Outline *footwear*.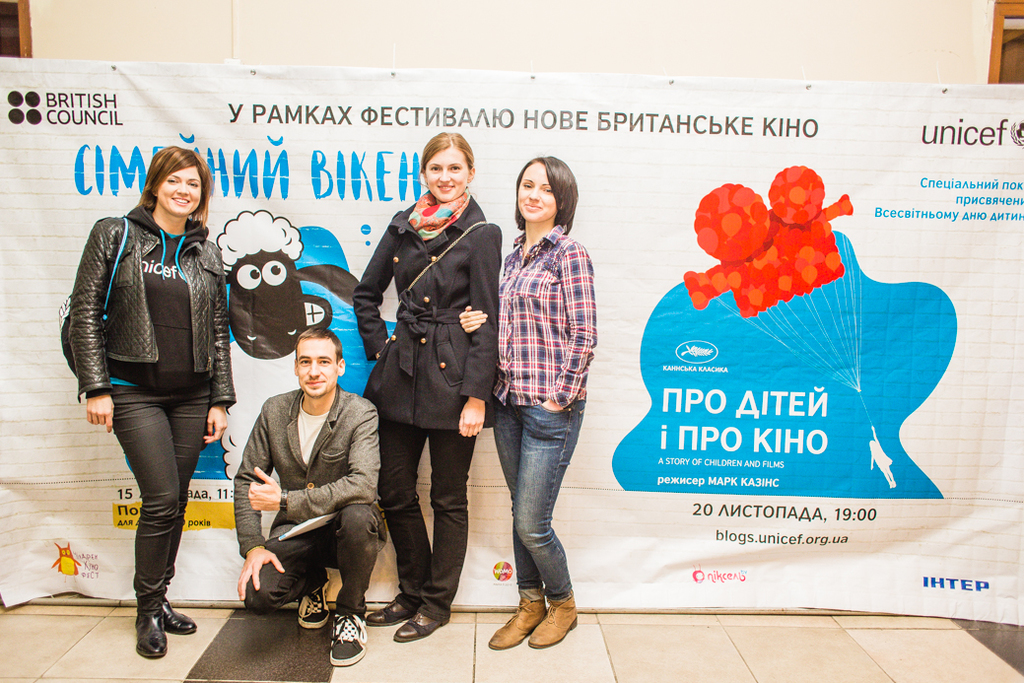
Outline: (298,572,336,628).
